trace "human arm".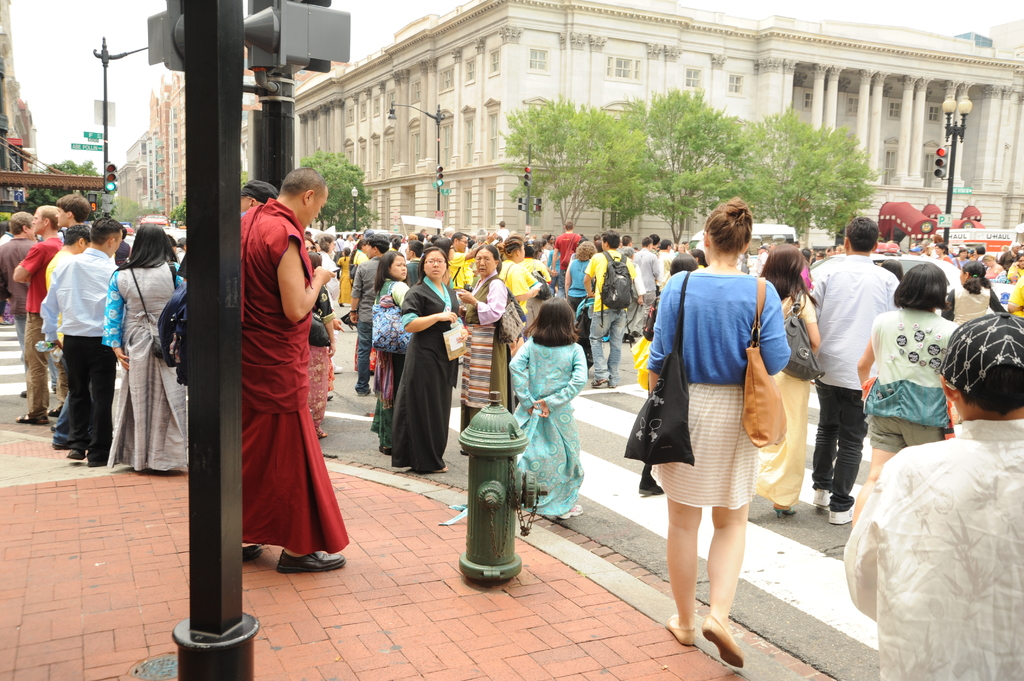
Traced to [left=580, top=265, right=596, bottom=301].
